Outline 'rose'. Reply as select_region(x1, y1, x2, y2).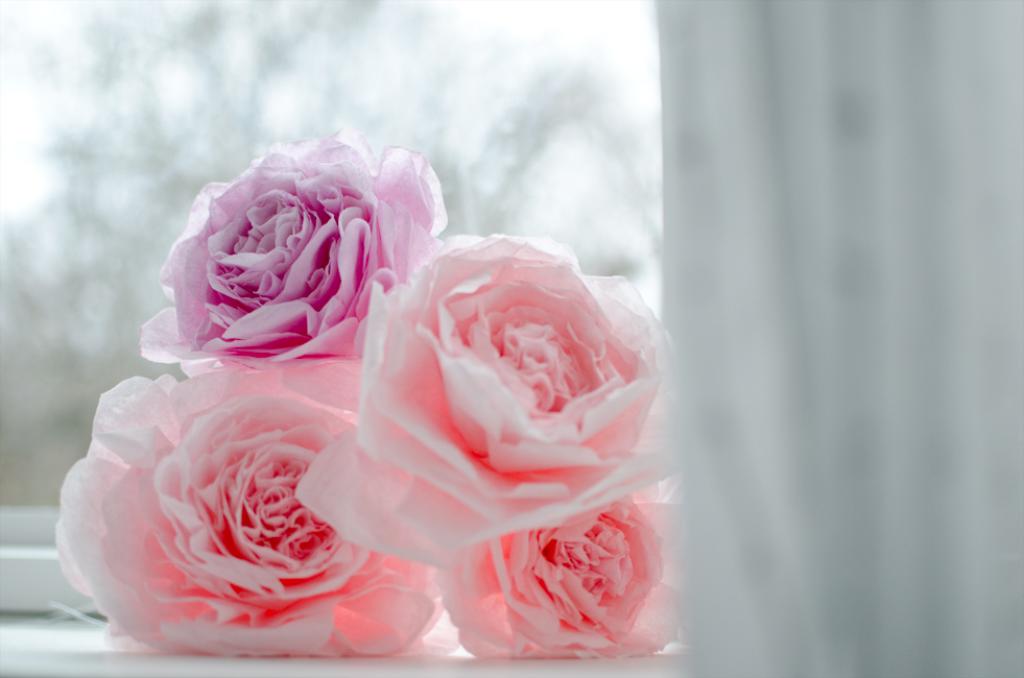
select_region(139, 127, 448, 367).
